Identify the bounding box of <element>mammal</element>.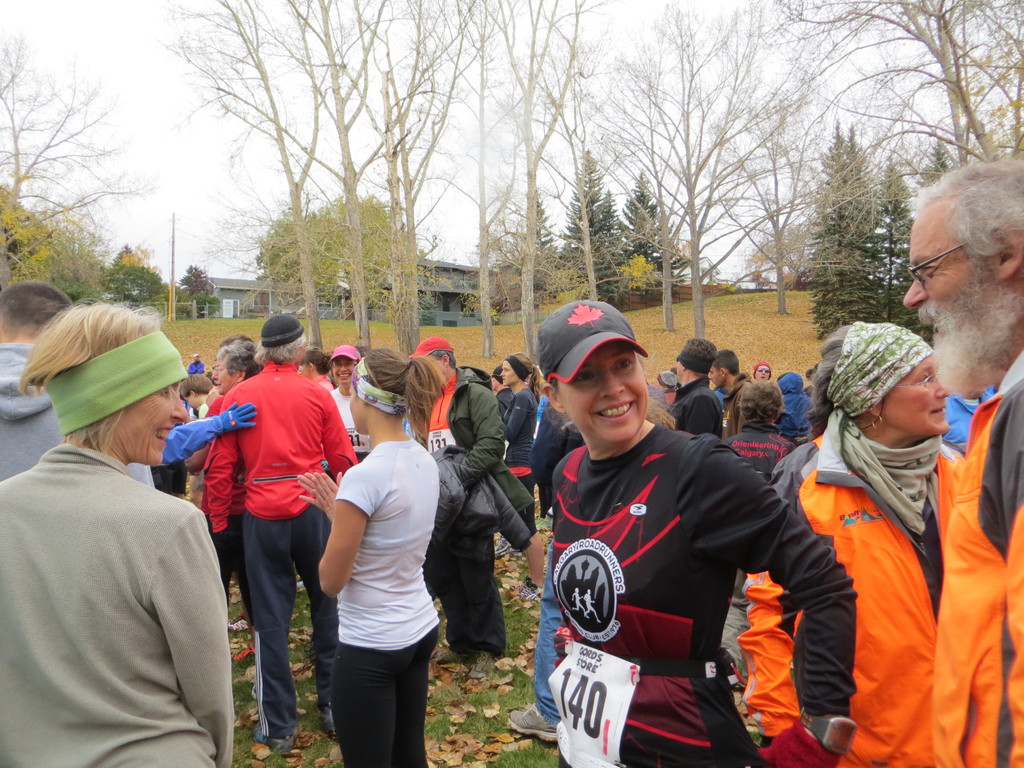
crop(669, 335, 724, 441).
